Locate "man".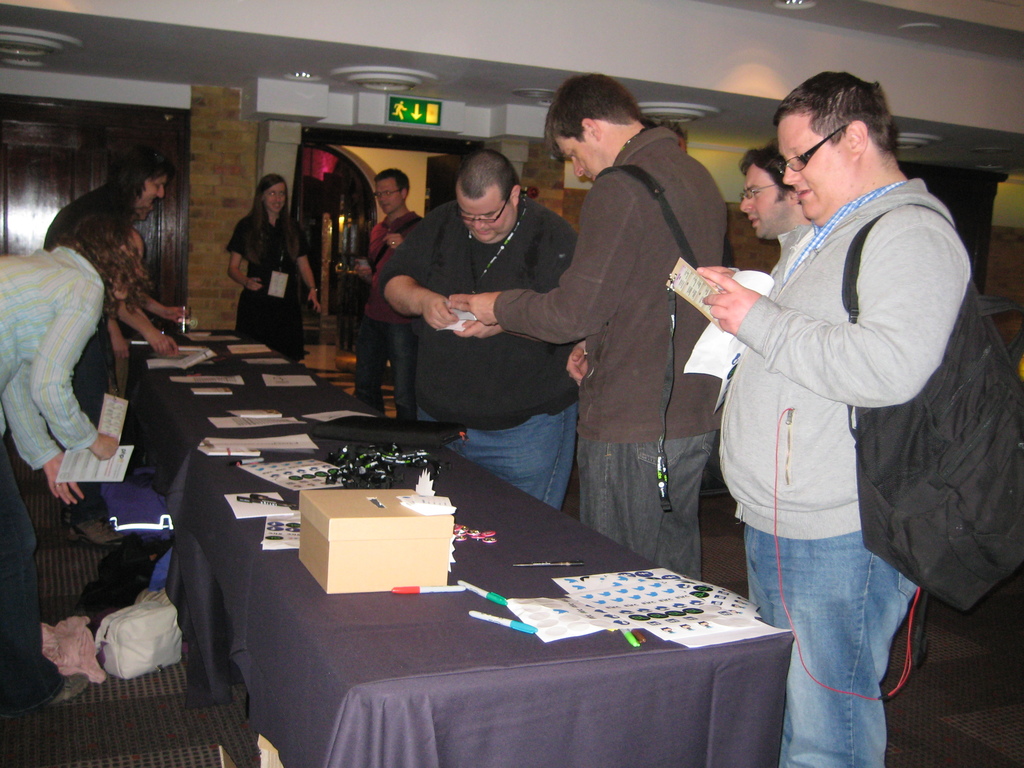
Bounding box: box=[376, 150, 587, 512].
